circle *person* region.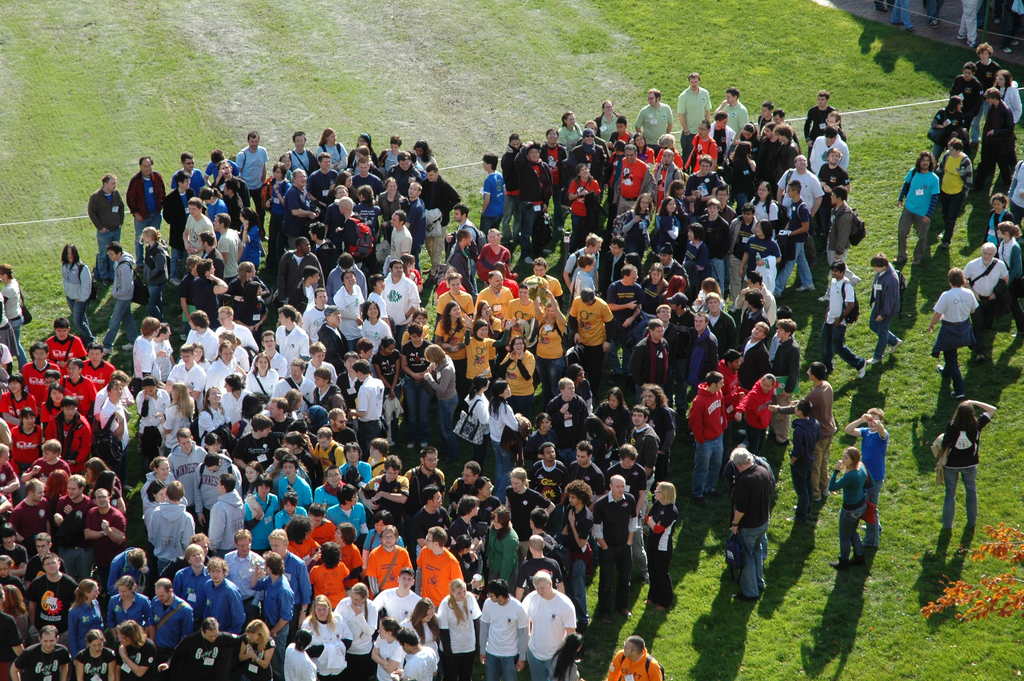
Region: left=637, top=315, right=684, bottom=377.
